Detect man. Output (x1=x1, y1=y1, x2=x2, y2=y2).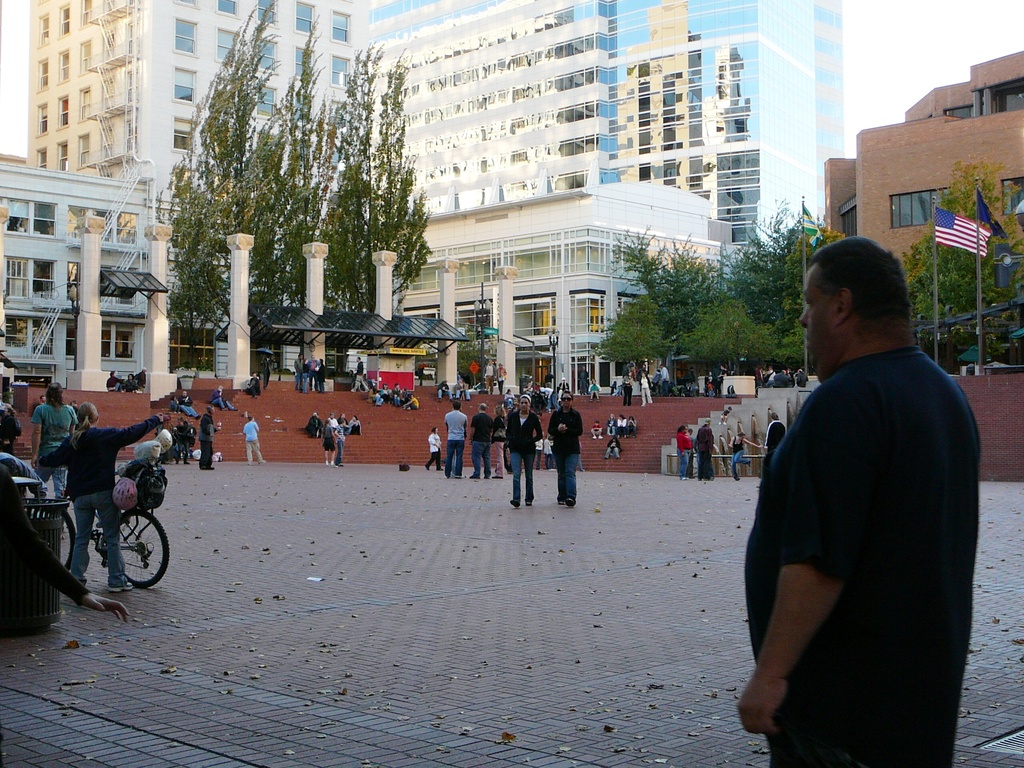
(x1=246, y1=372, x2=260, y2=397).
